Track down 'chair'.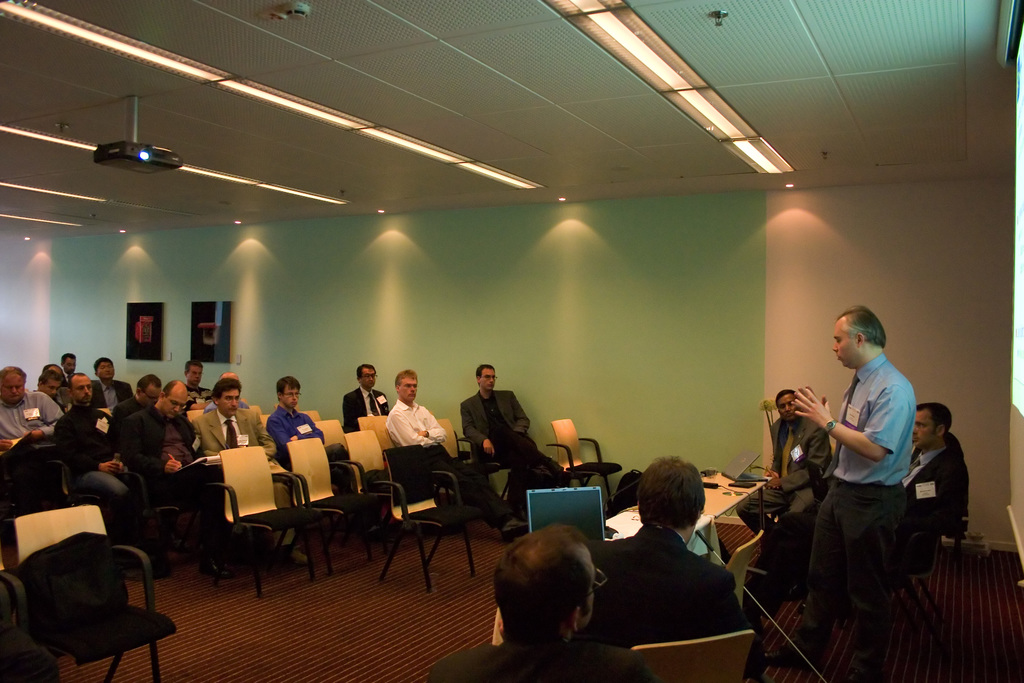
Tracked to select_region(309, 415, 353, 518).
